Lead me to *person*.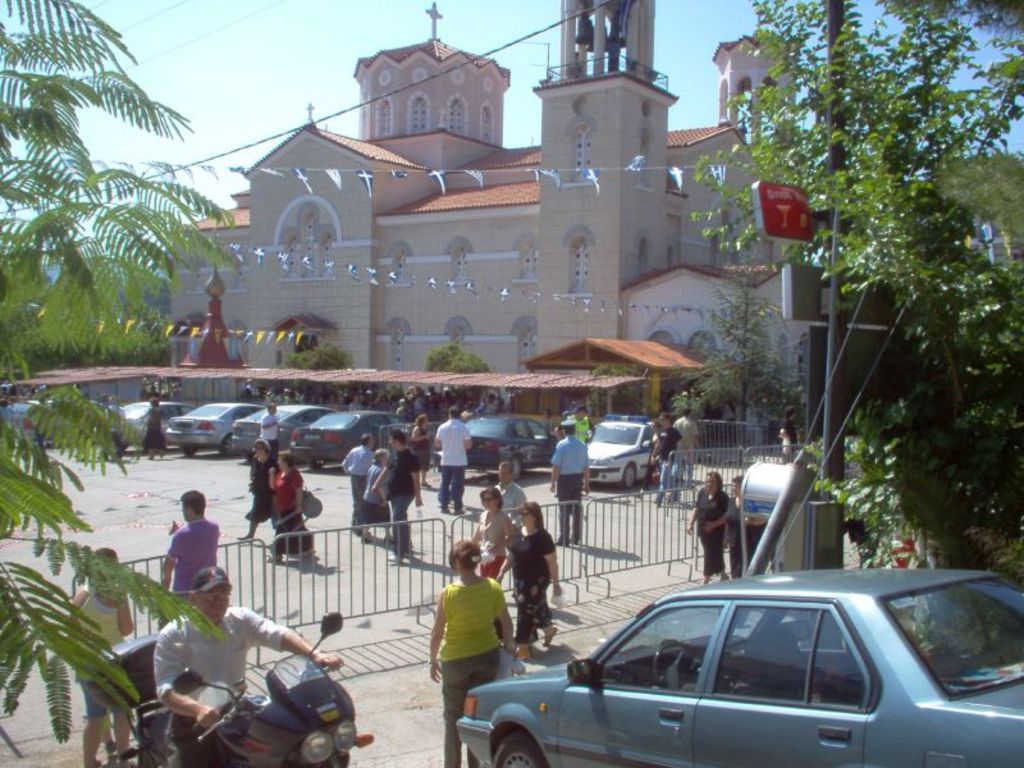
Lead to [left=648, top=411, right=690, bottom=504].
